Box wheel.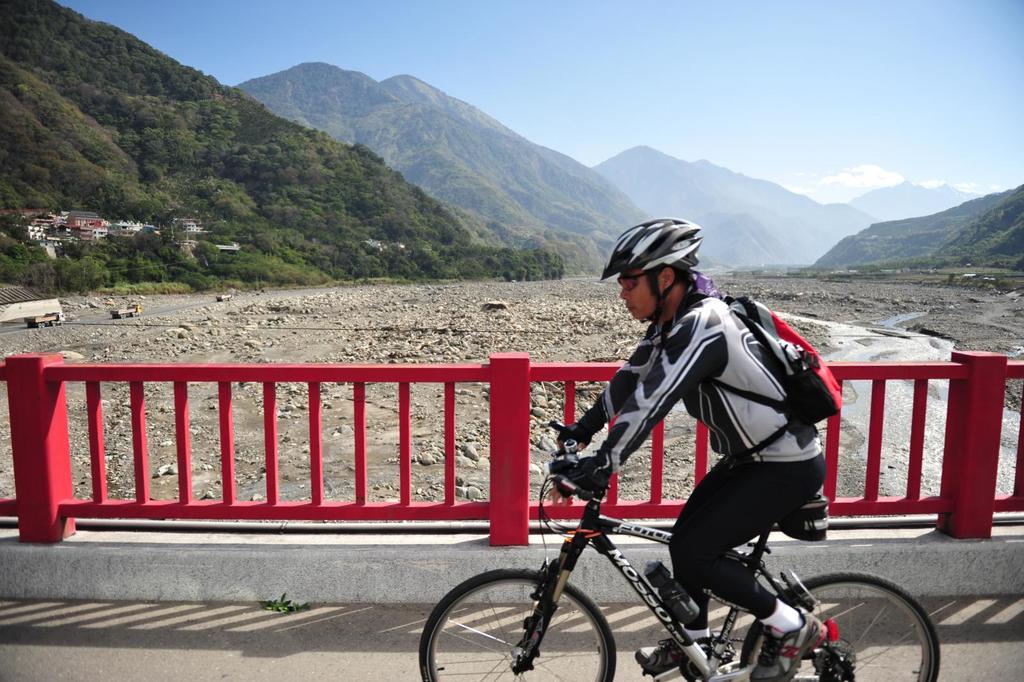
[x1=440, y1=570, x2=614, y2=674].
